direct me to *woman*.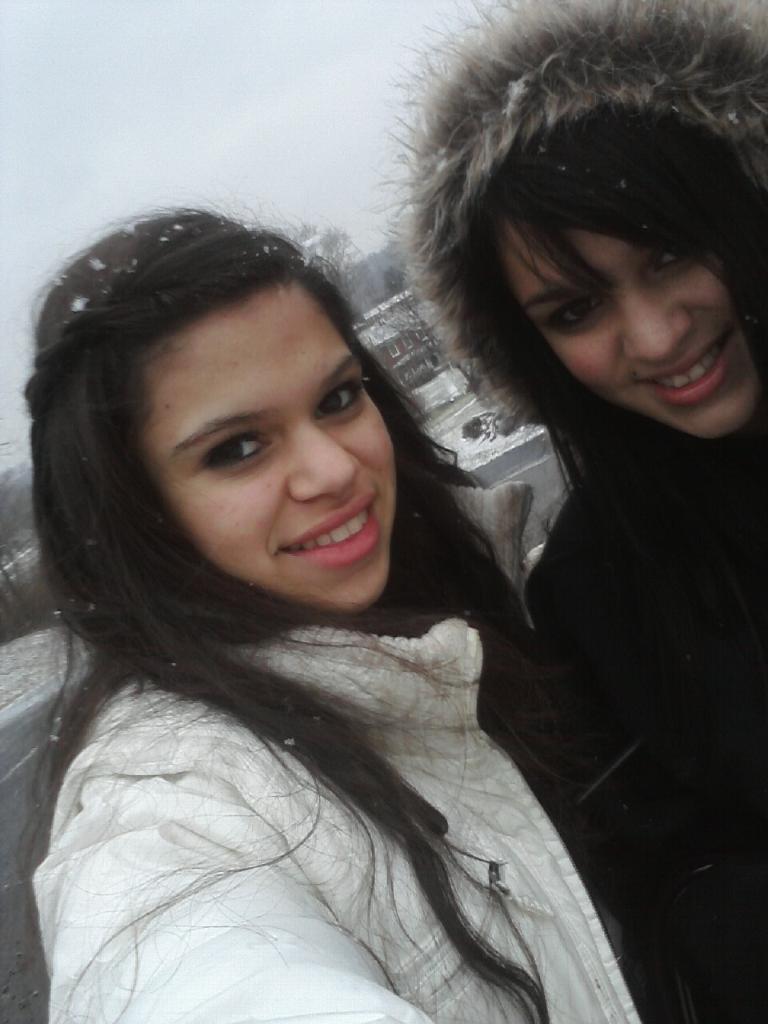
Direction: {"x1": 373, "y1": 0, "x2": 767, "y2": 1023}.
